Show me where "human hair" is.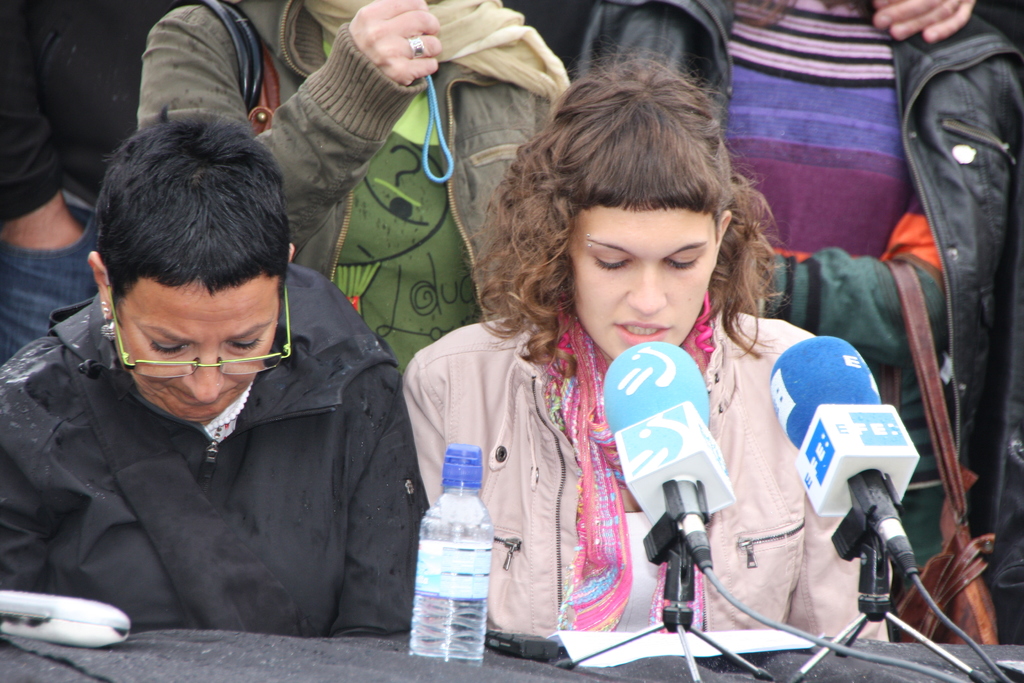
"human hair" is at <bbox>495, 104, 762, 359</bbox>.
